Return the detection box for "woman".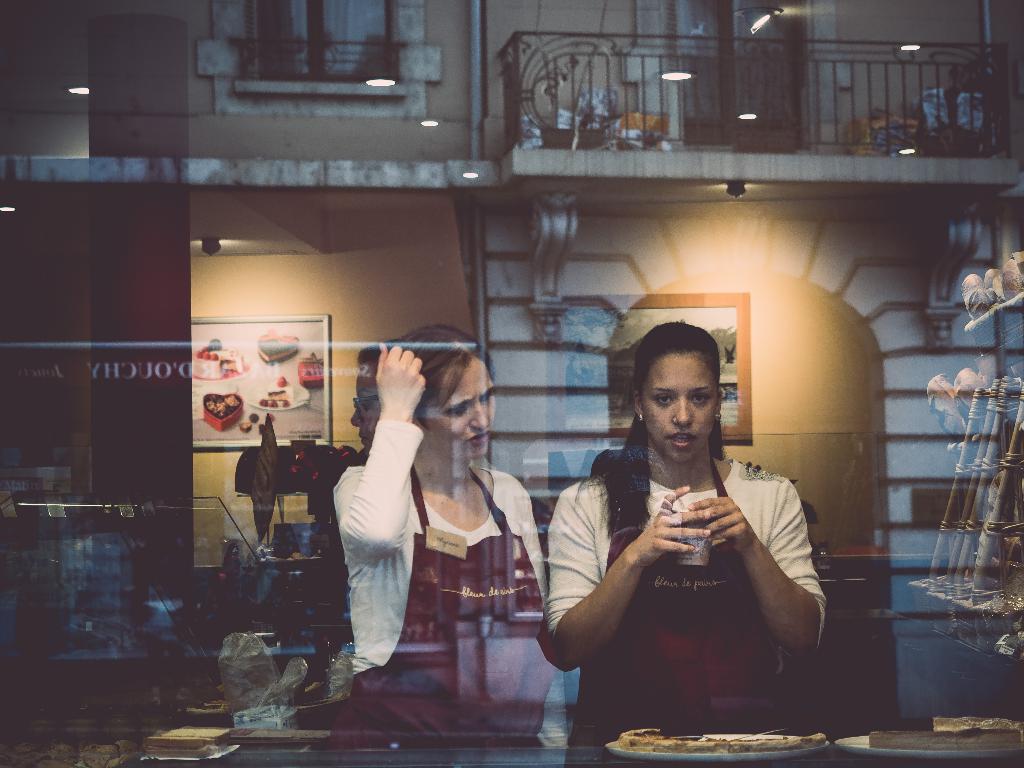
select_region(525, 316, 817, 743).
